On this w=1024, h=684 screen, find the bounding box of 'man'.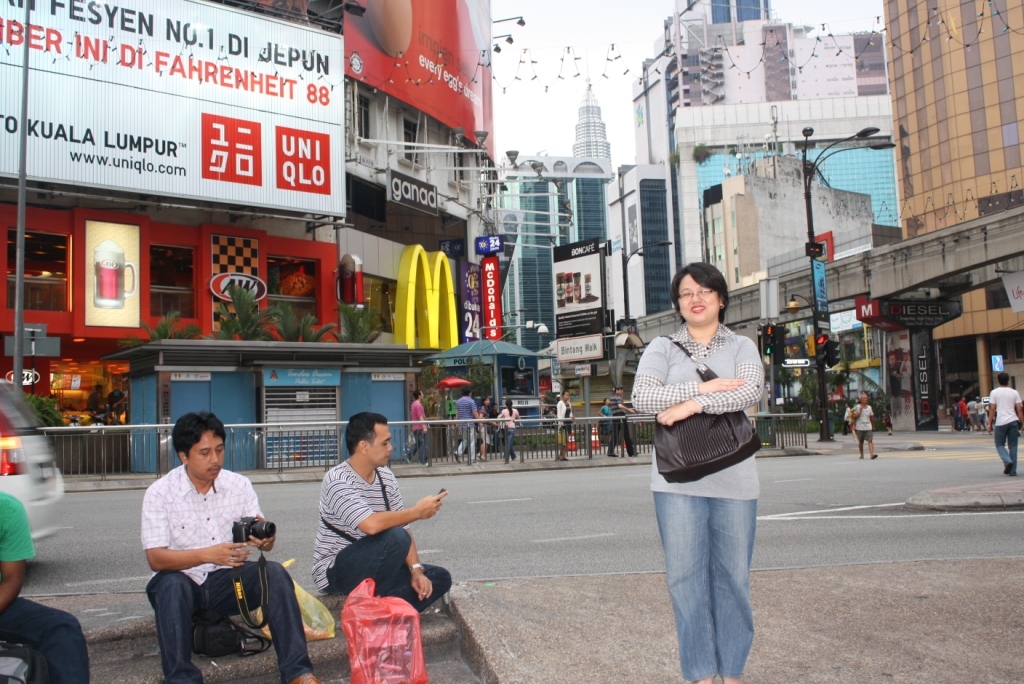
Bounding box: <region>404, 388, 432, 467</region>.
